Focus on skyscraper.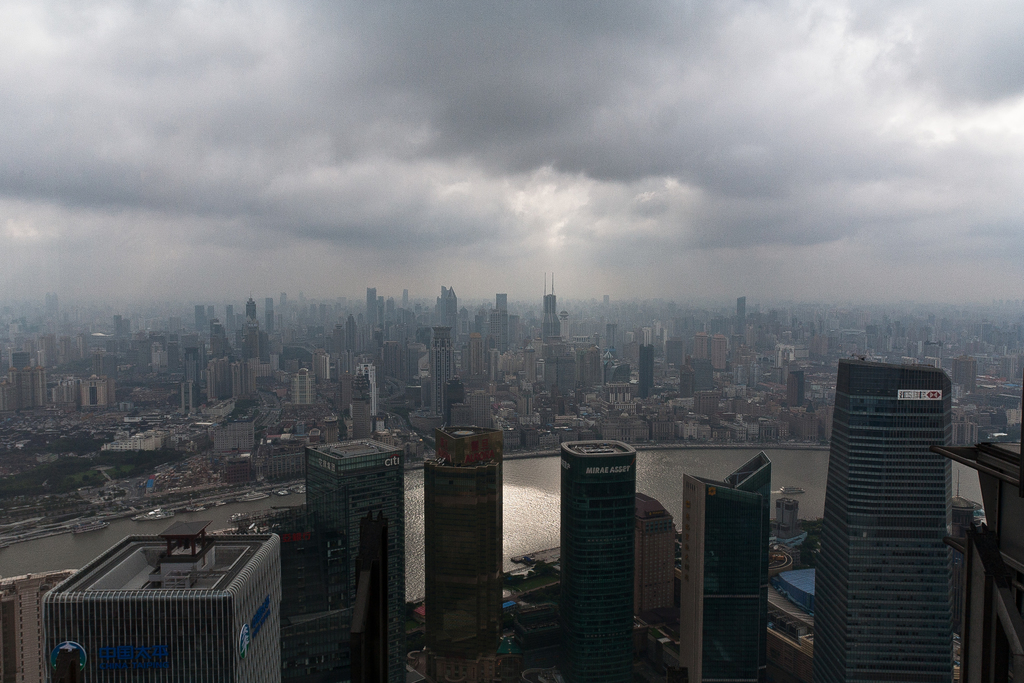
Focused at <region>426, 453, 504, 682</region>.
